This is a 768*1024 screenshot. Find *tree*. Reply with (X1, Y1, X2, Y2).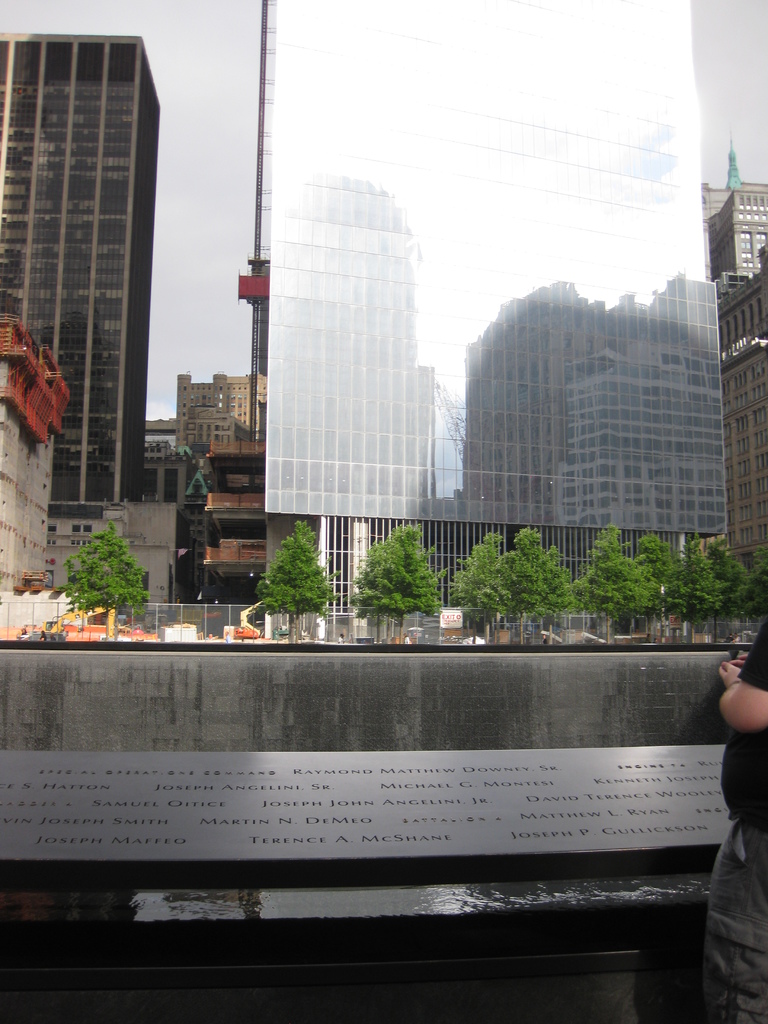
(252, 517, 331, 620).
